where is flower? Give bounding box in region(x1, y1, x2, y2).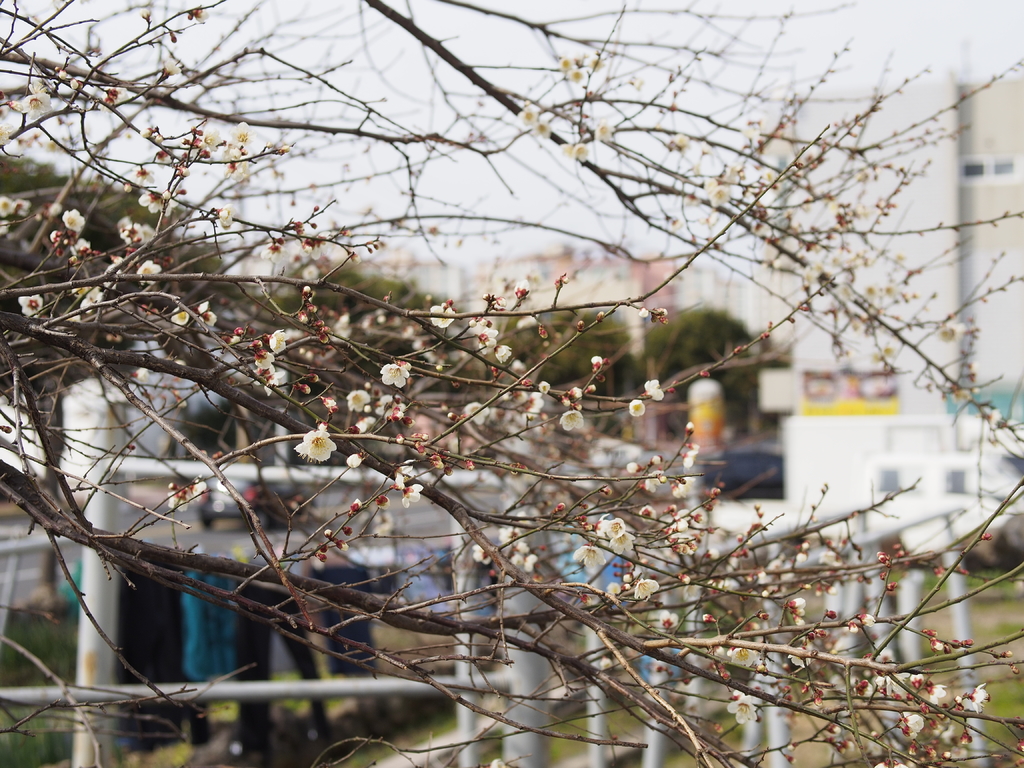
region(230, 118, 255, 146).
